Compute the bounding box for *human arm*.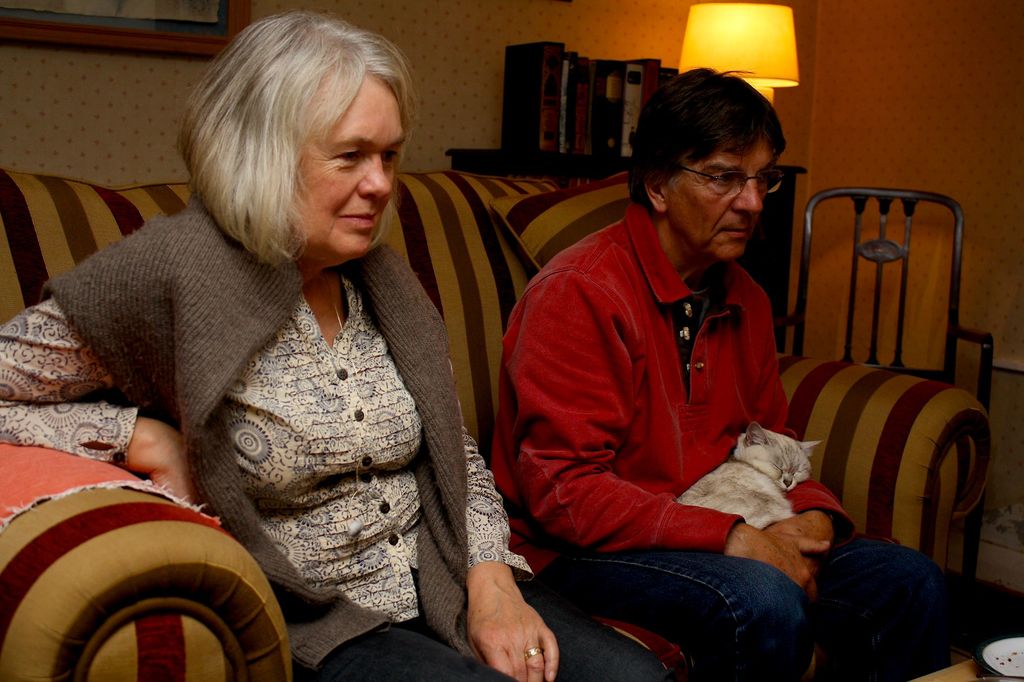
box(732, 286, 865, 569).
